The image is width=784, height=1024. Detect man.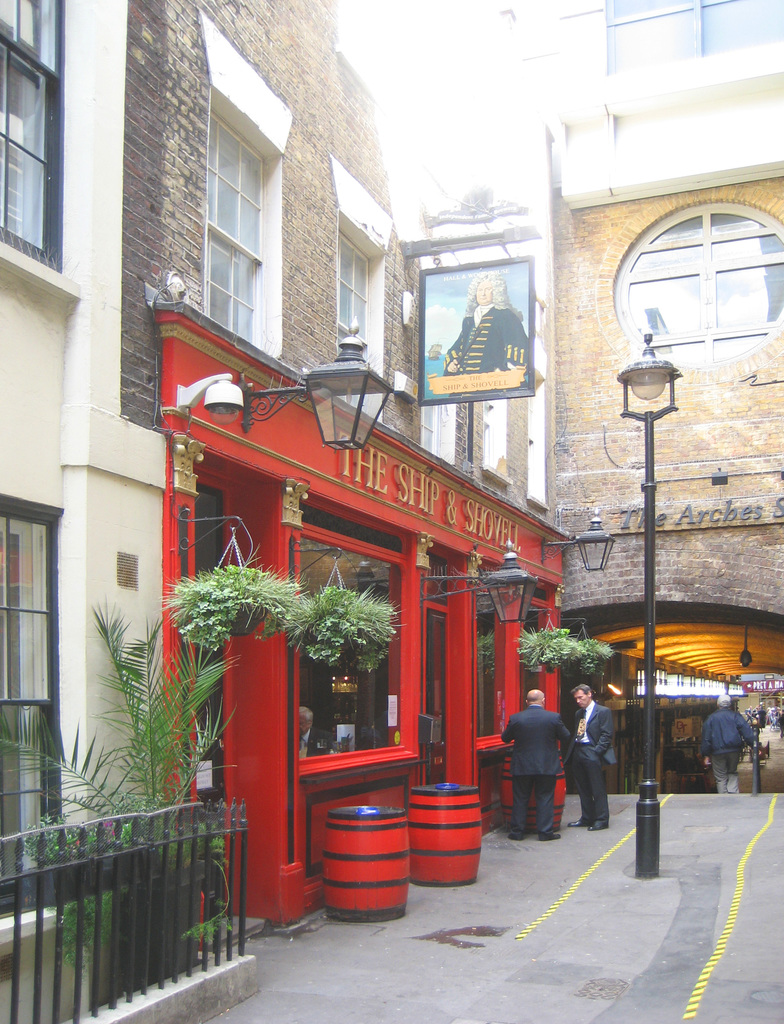
Detection: [x1=696, y1=693, x2=757, y2=800].
